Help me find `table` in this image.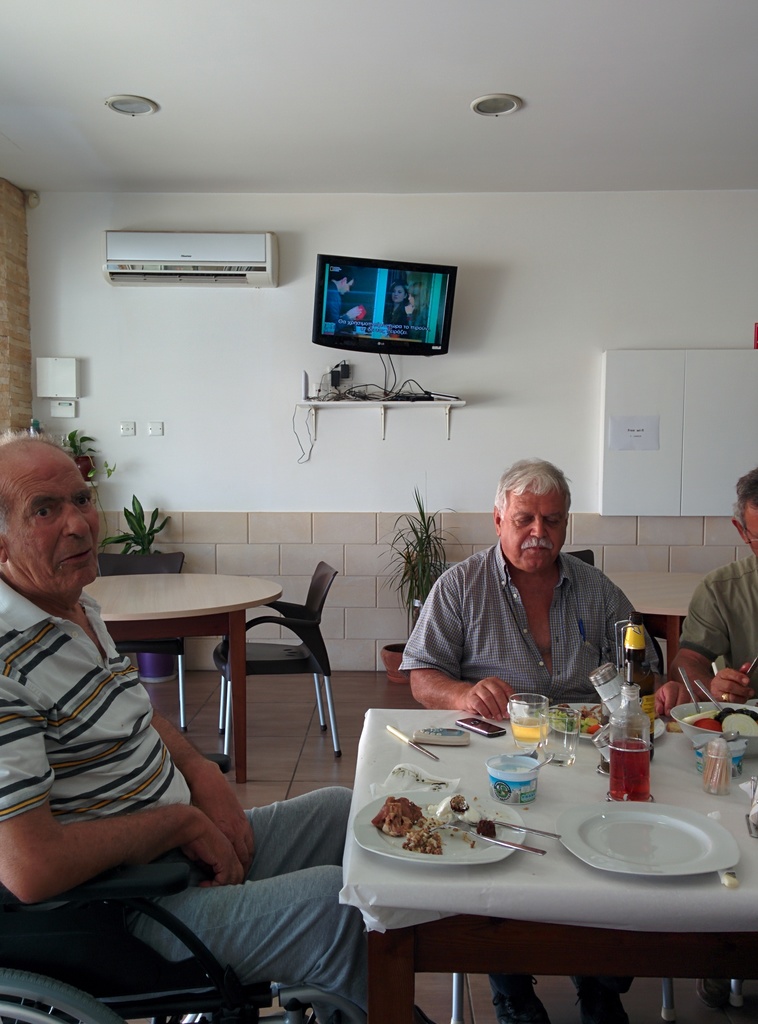
Found it: rect(320, 700, 754, 1021).
